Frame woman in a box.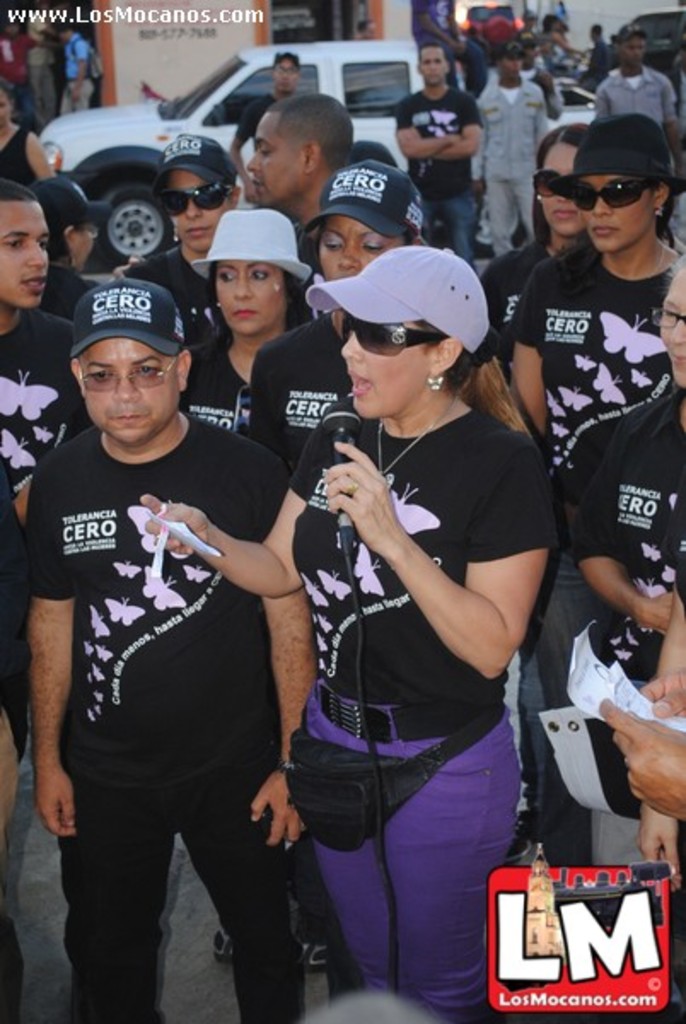
pyautogui.locateOnScreen(0, 85, 56, 196).
